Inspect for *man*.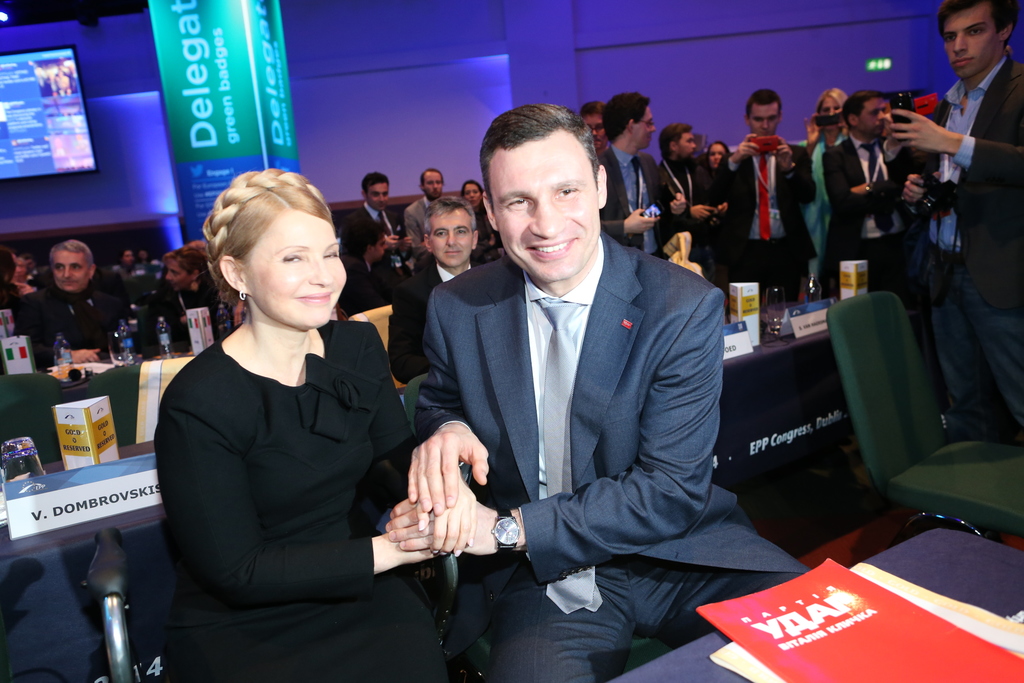
Inspection: 10, 255, 38, 292.
